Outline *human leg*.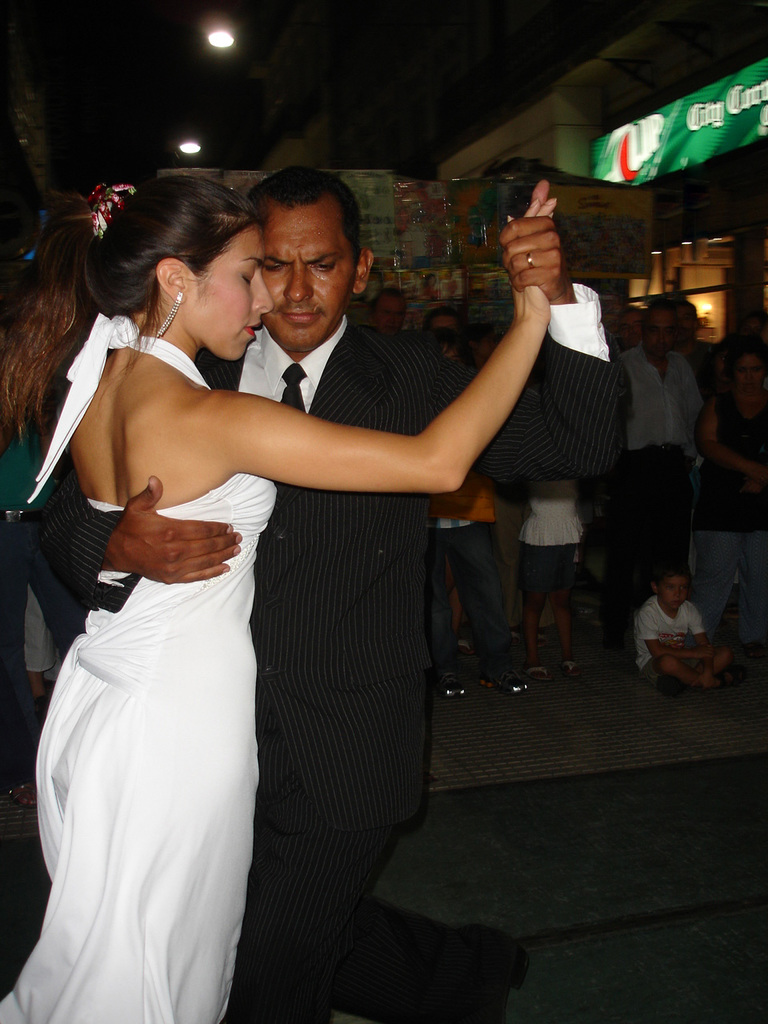
Outline: x1=665, y1=645, x2=735, y2=696.
